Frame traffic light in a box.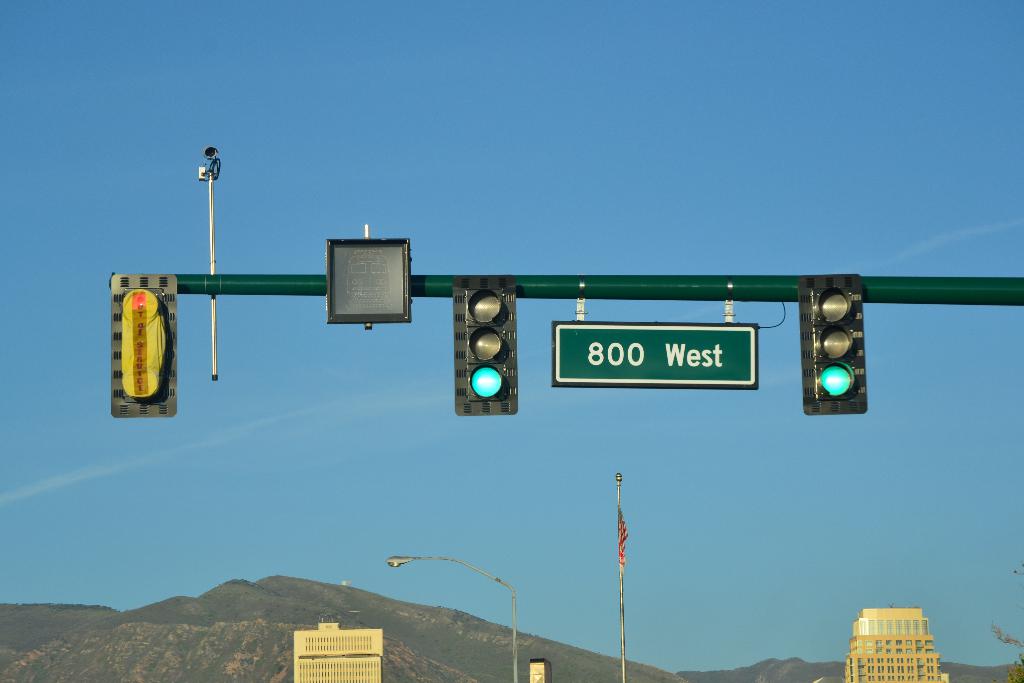
110 274 177 417.
